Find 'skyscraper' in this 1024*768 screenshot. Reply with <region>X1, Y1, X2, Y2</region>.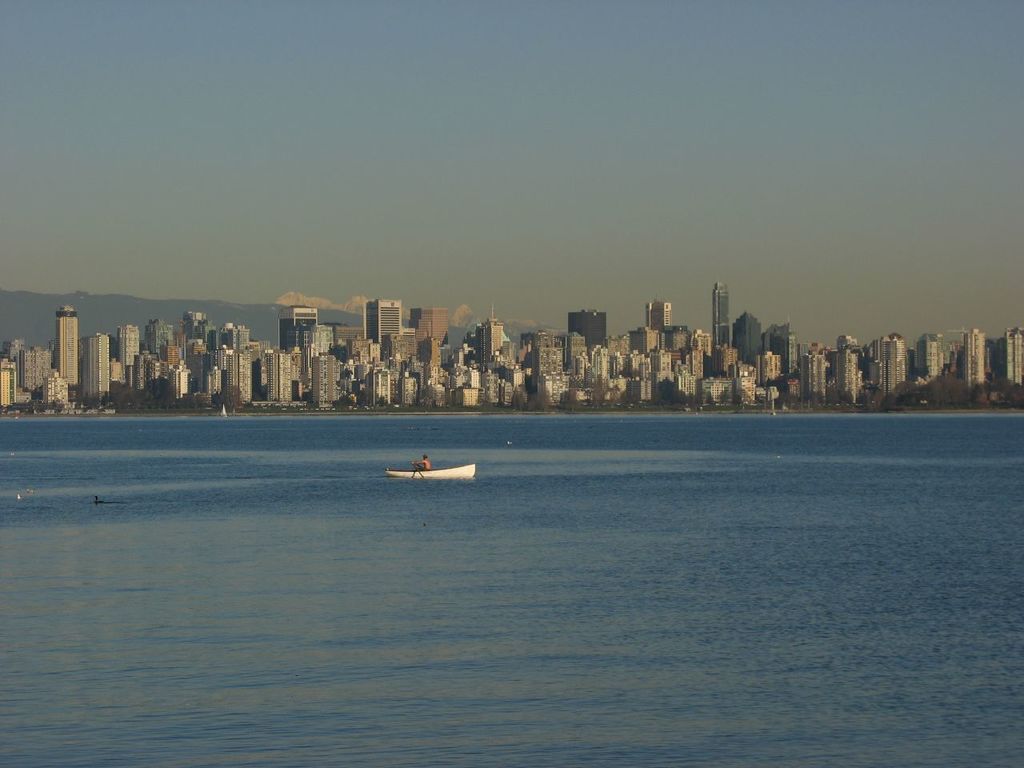
<region>665, 322, 690, 357</region>.
